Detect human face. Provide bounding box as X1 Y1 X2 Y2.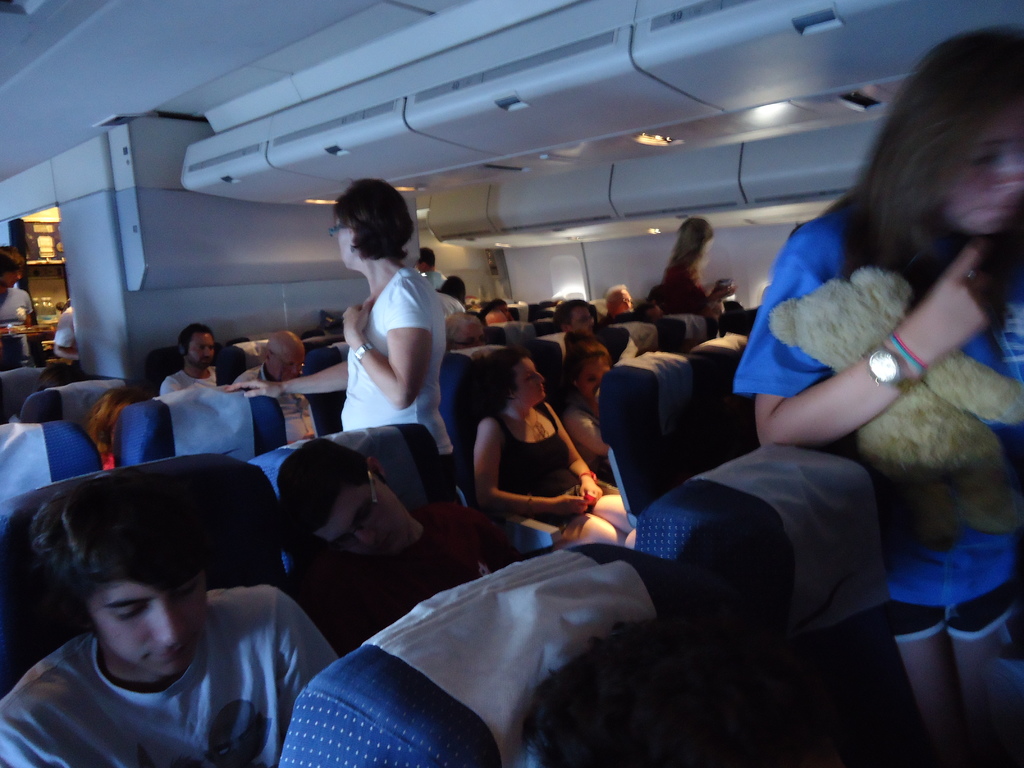
93 582 206 678.
